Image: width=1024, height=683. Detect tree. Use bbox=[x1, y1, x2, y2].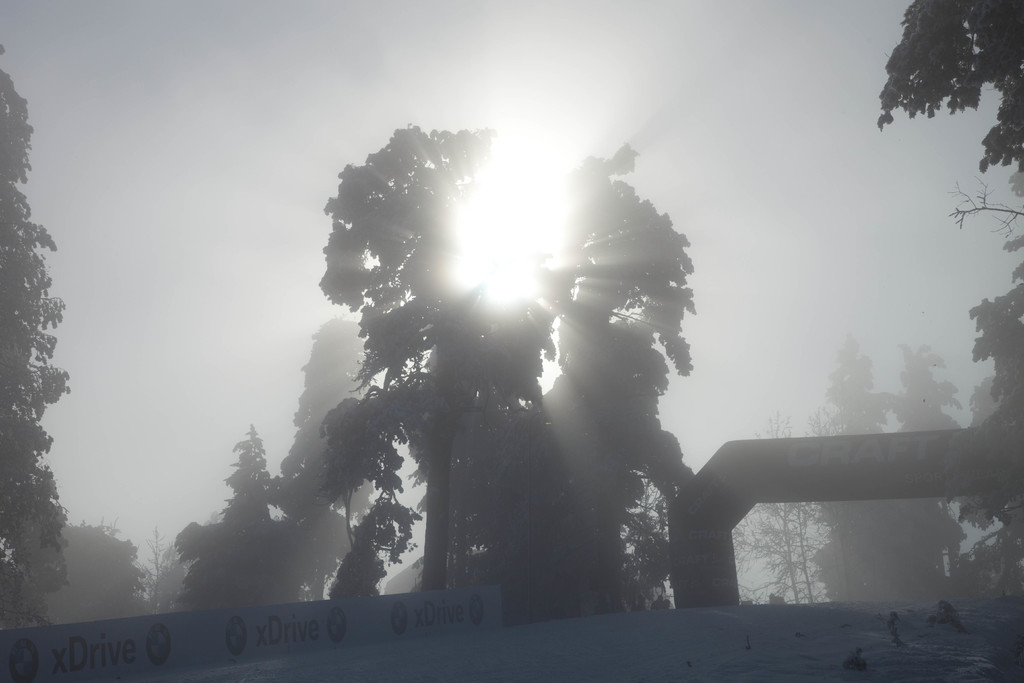
bbox=[876, 10, 1007, 165].
